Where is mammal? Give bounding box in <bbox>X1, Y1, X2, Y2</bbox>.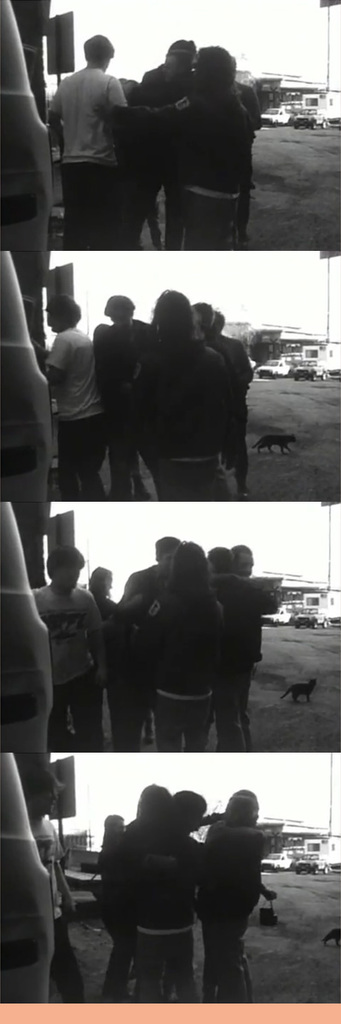
<bbox>279, 674, 316, 704</bbox>.
